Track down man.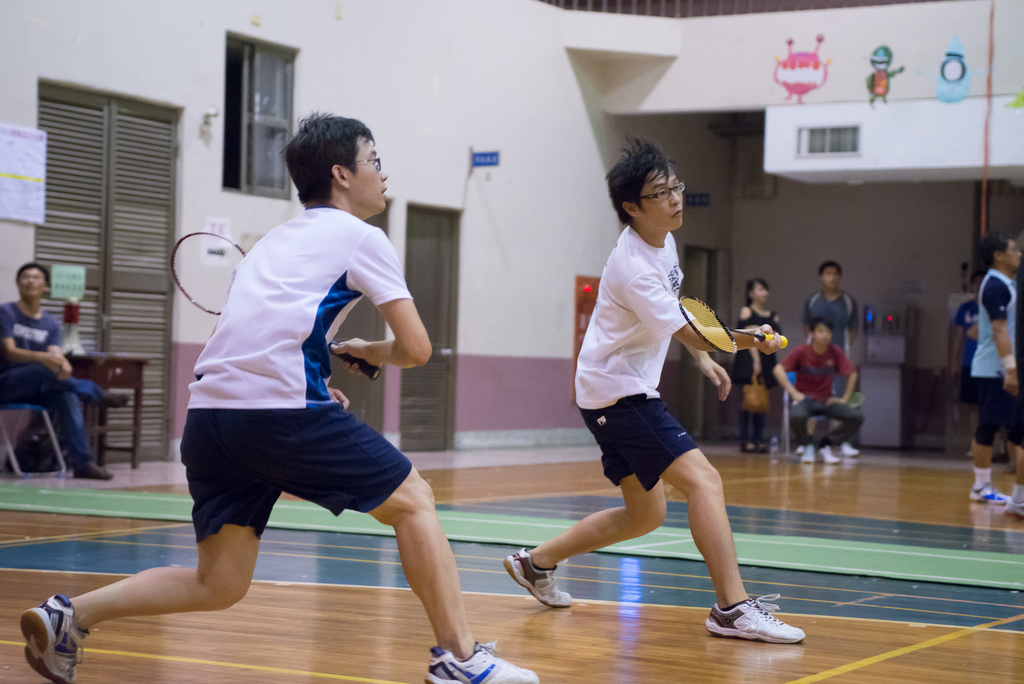
Tracked to select_region(801, 259, 865, 457).
